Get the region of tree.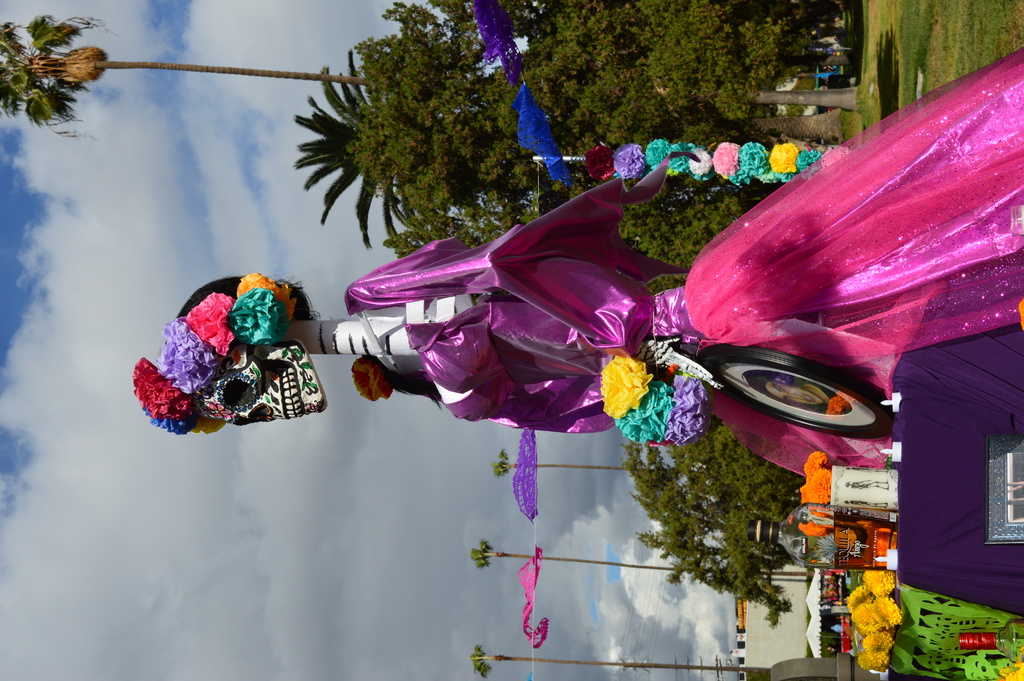
x1=289, y1=42, x2=420, y2=245.
